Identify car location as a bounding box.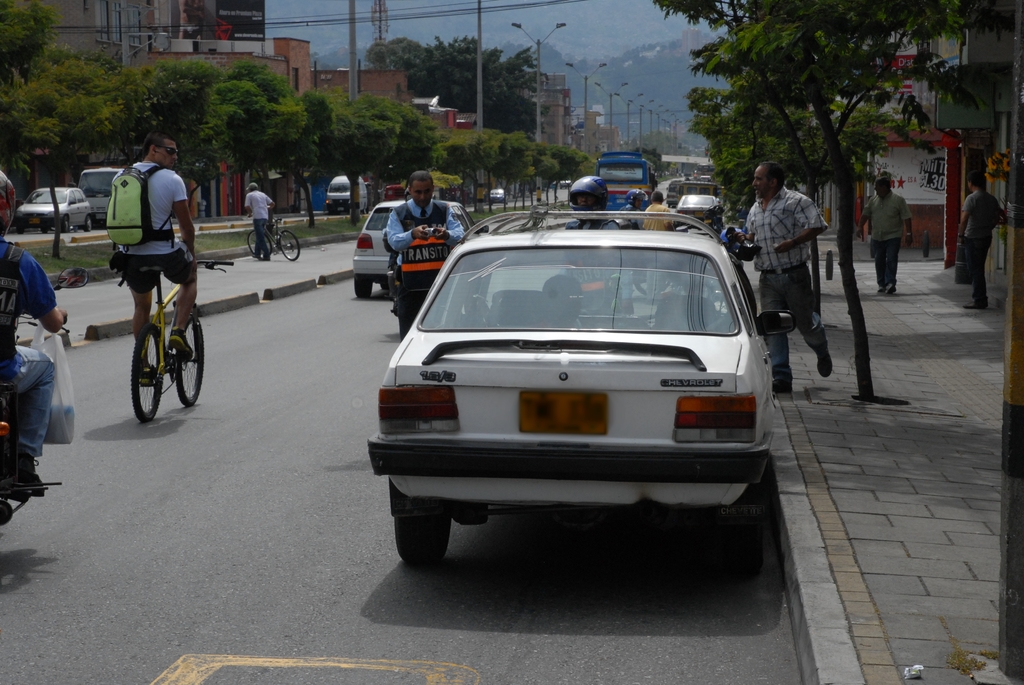
18,182,95,224.
